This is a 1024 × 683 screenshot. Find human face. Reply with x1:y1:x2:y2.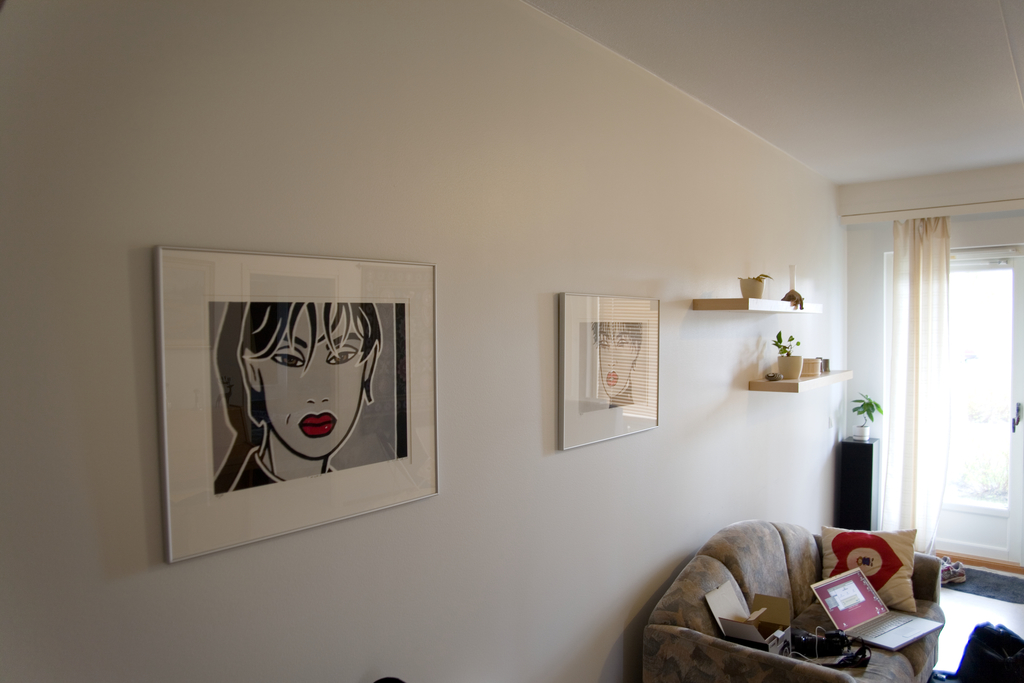
260:304:365:461.
